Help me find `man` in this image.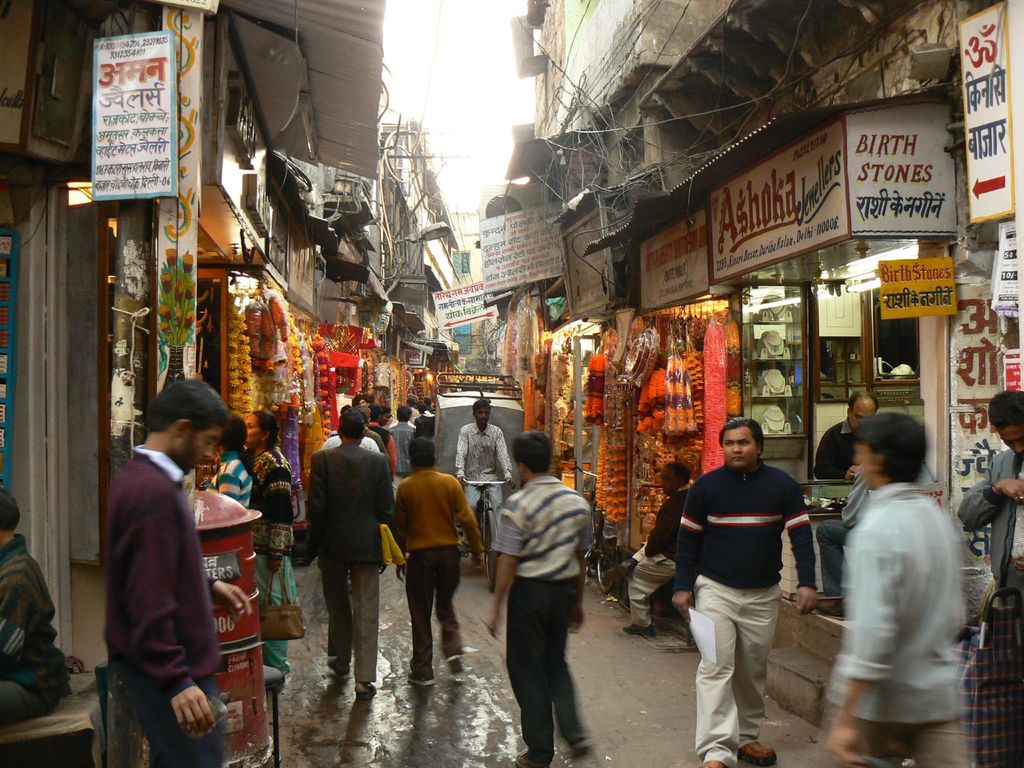
Found it: locate(323, 406, 380, 459).
